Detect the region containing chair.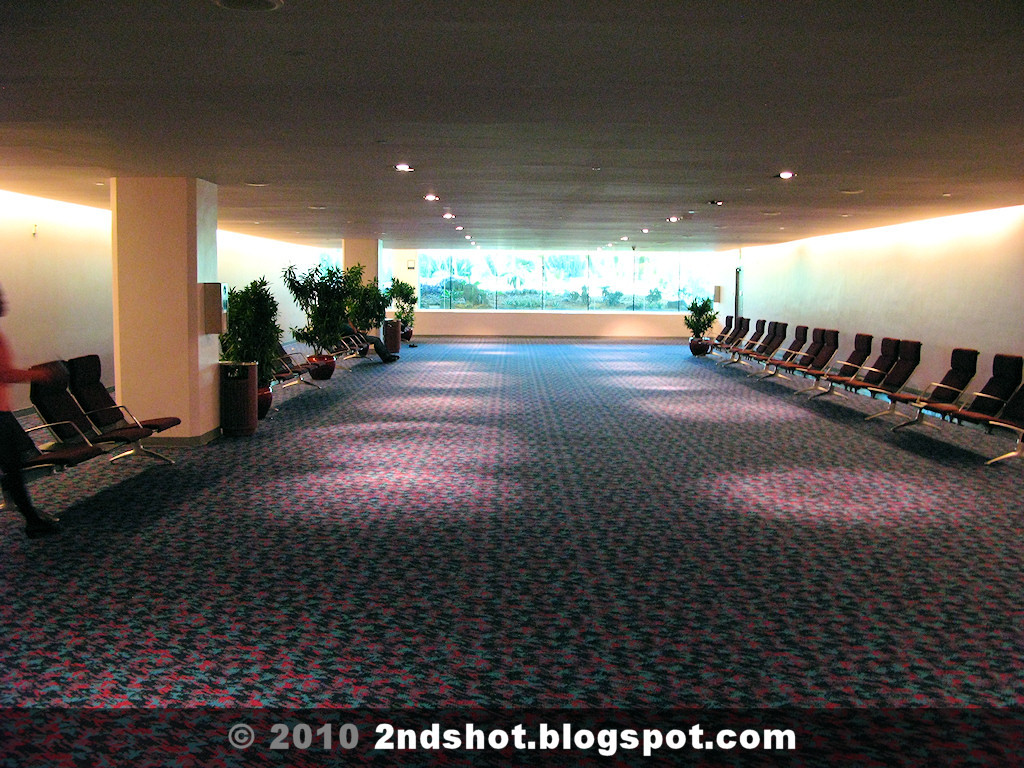
bbox=[833, 333, 906, 388].
